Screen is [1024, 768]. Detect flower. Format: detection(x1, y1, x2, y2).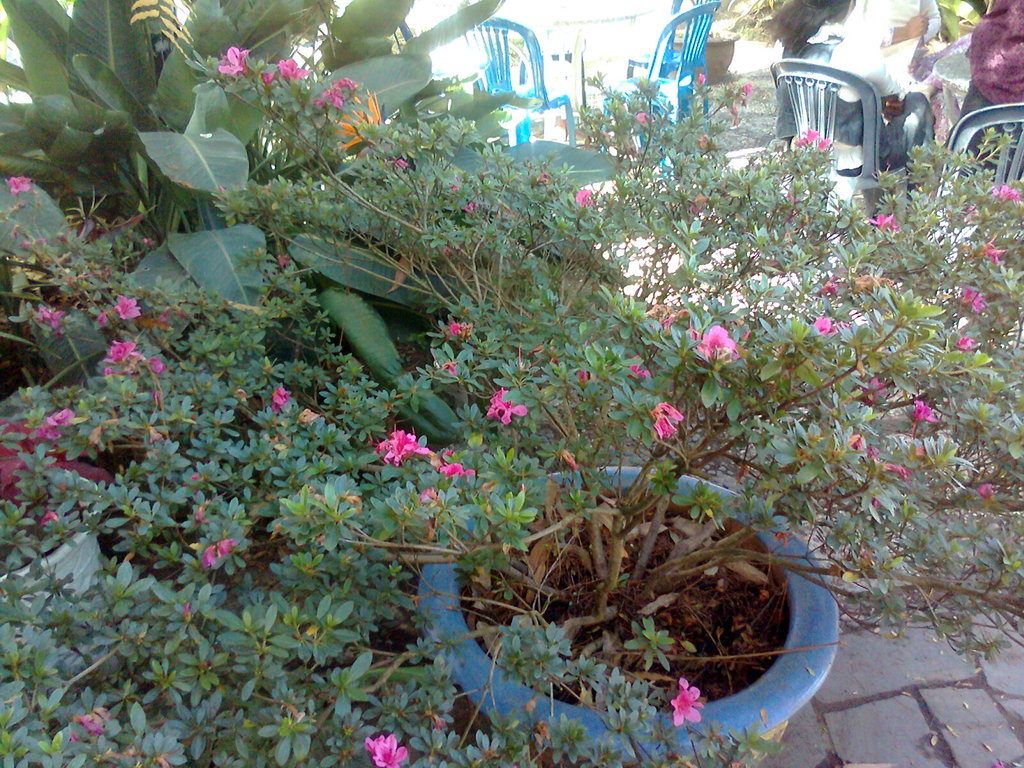
detection(221, 49, 250, 79).
